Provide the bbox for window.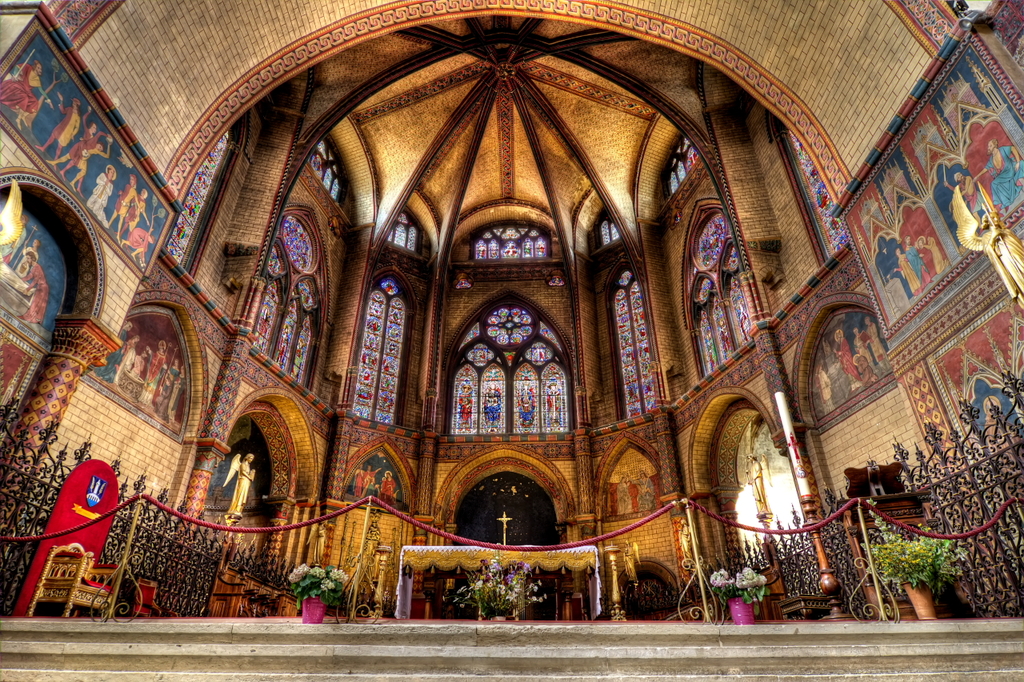
654 134 698 201.
